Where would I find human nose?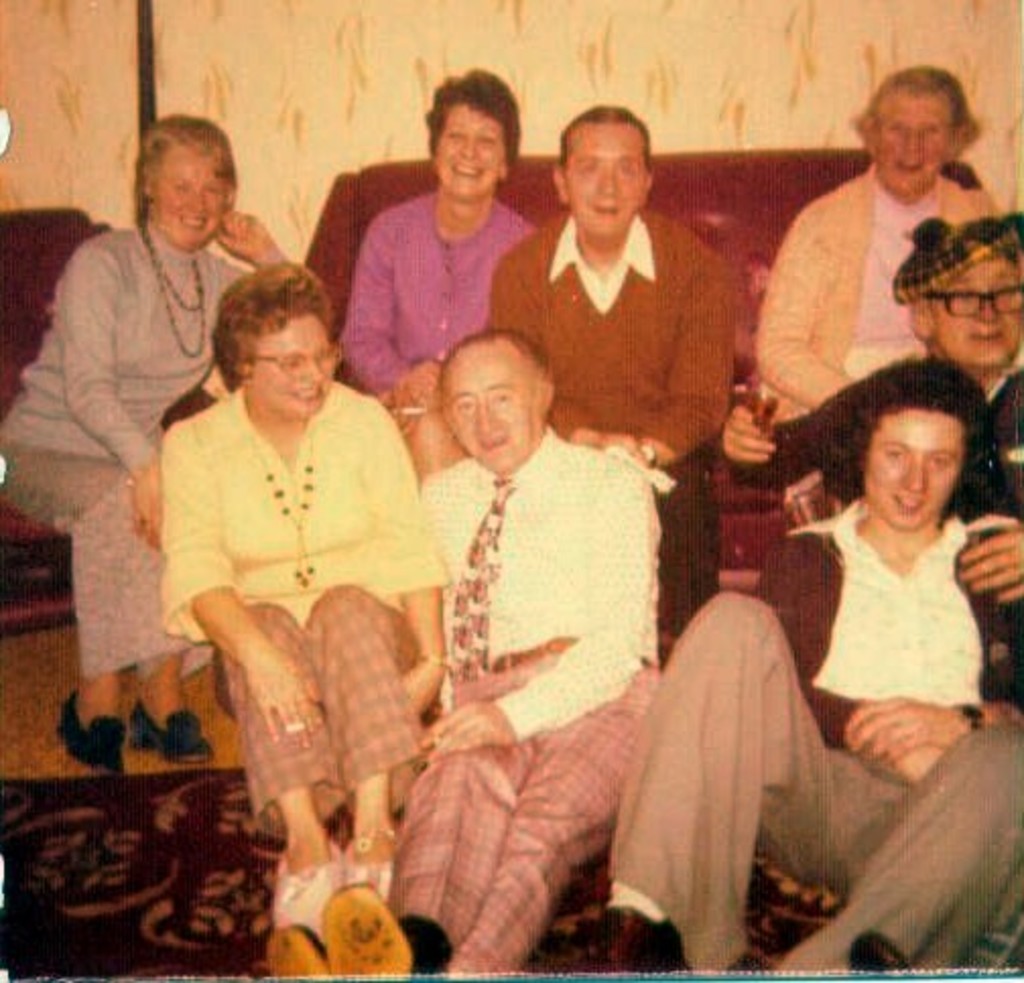
At left=900, top=455, right=924, bottom=492.
